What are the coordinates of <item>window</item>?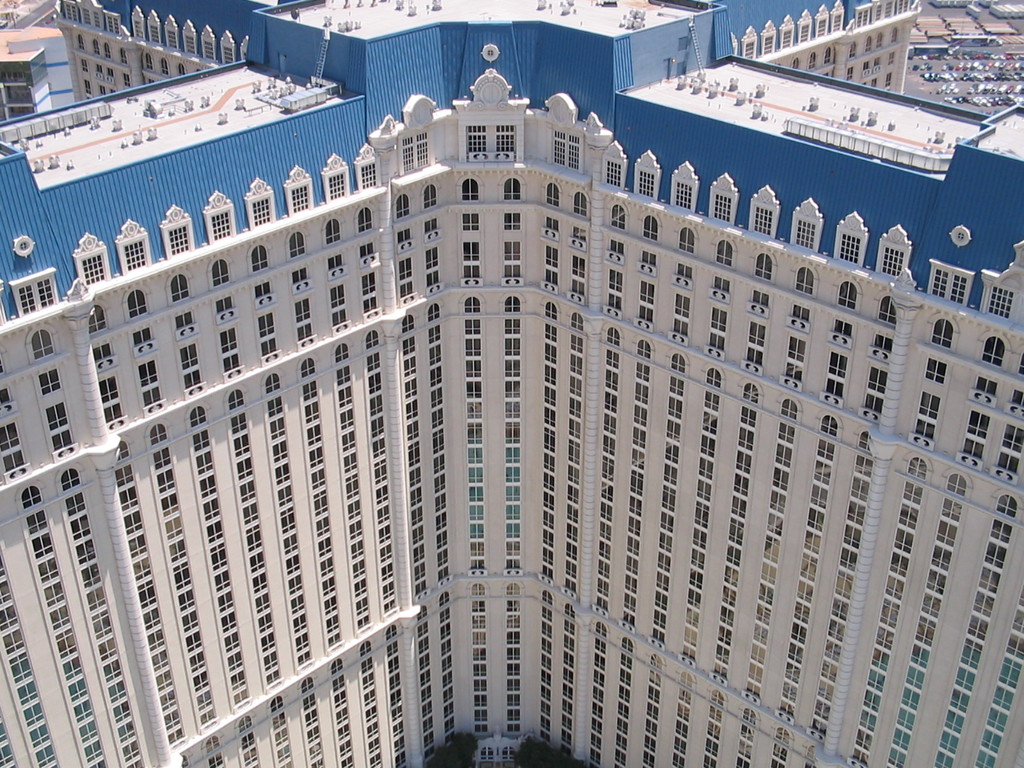
589:701:603:717.
